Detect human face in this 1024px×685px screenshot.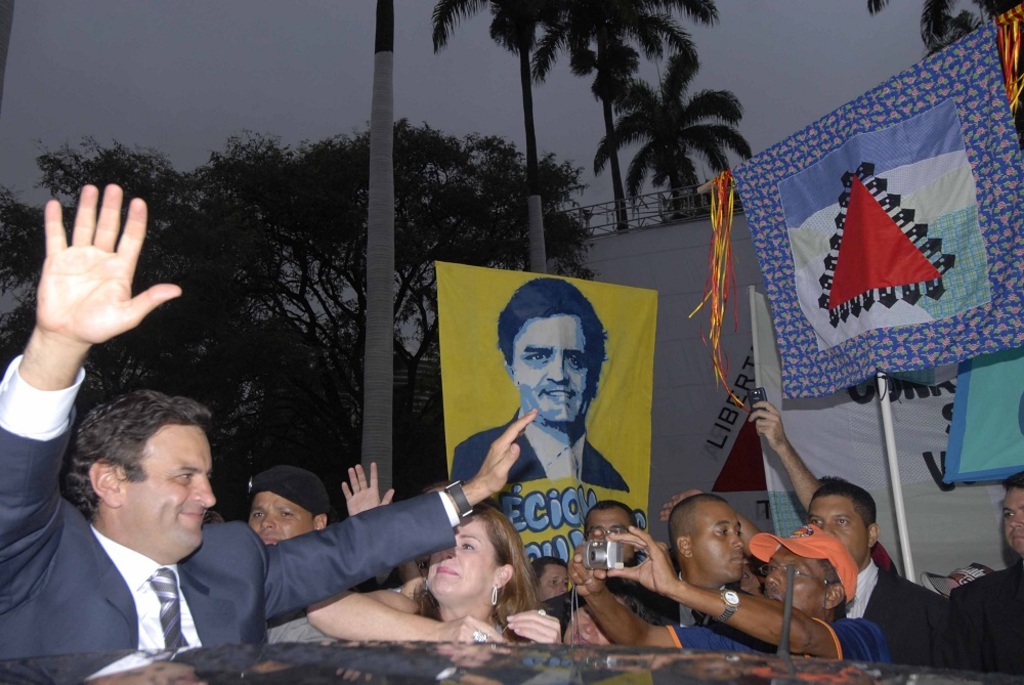
Detection: 122, 422, 216, 554.
